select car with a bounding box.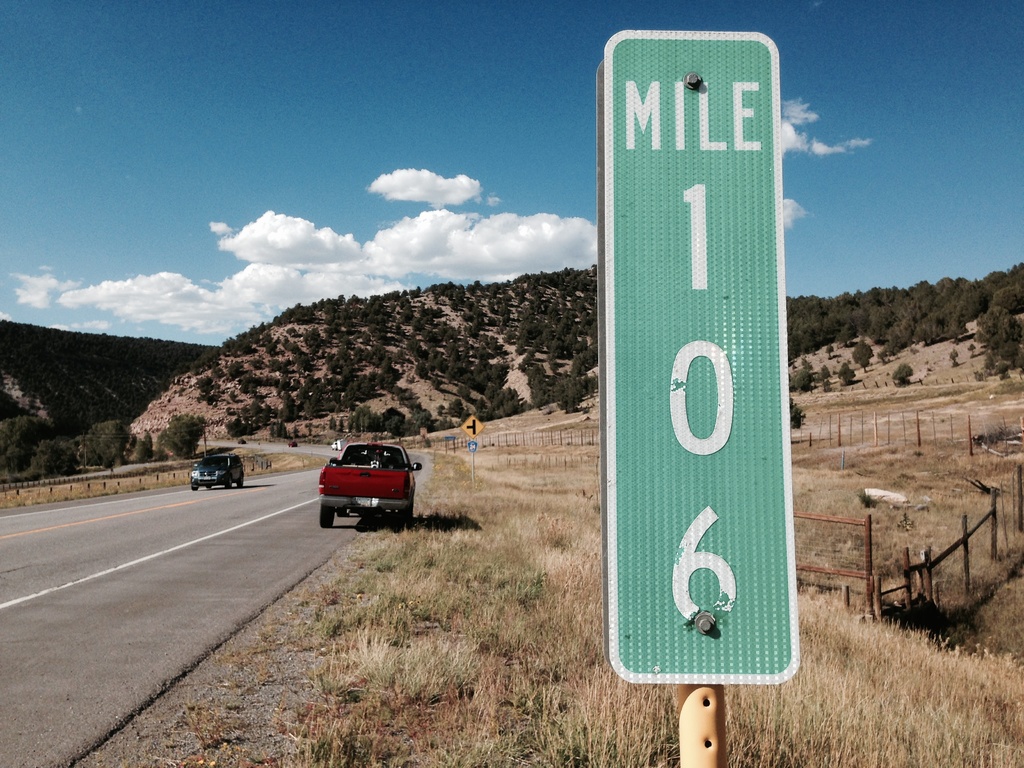
(left=288, top=440, right=298, bottom=448).
